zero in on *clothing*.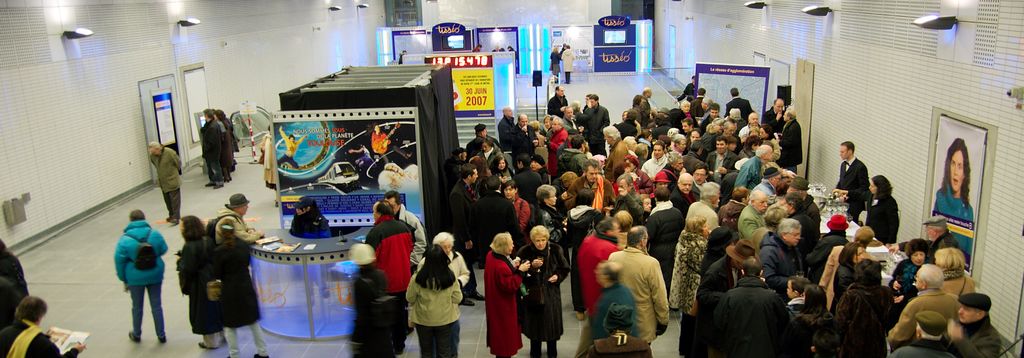
Zeroed in: BBox(758, 236, 801, 291).
